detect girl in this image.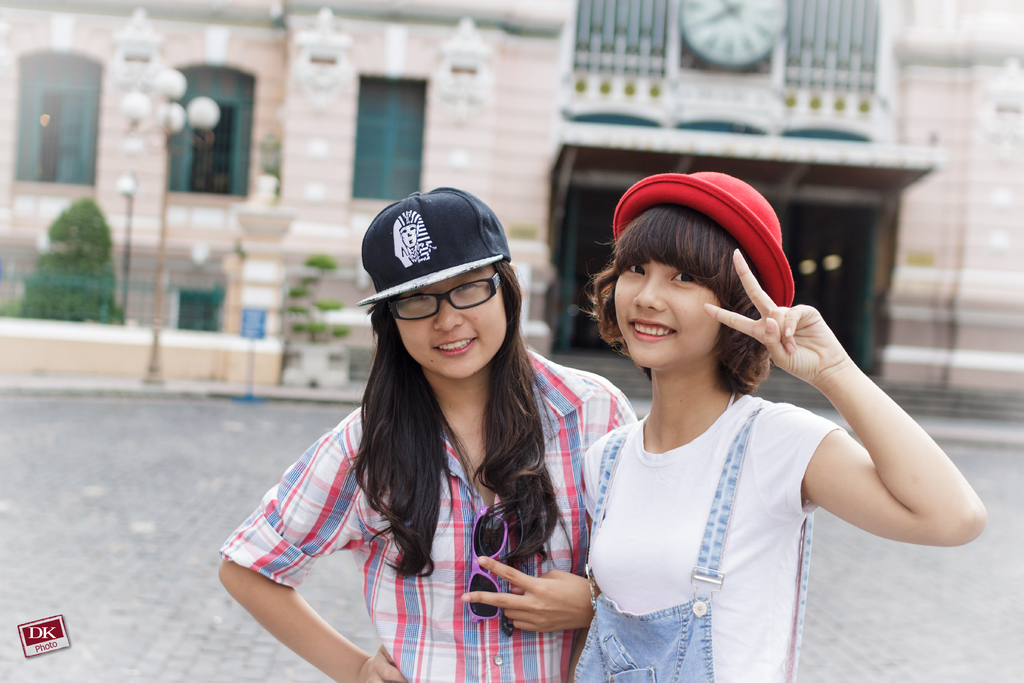
Detection: (568,173,988,682).
